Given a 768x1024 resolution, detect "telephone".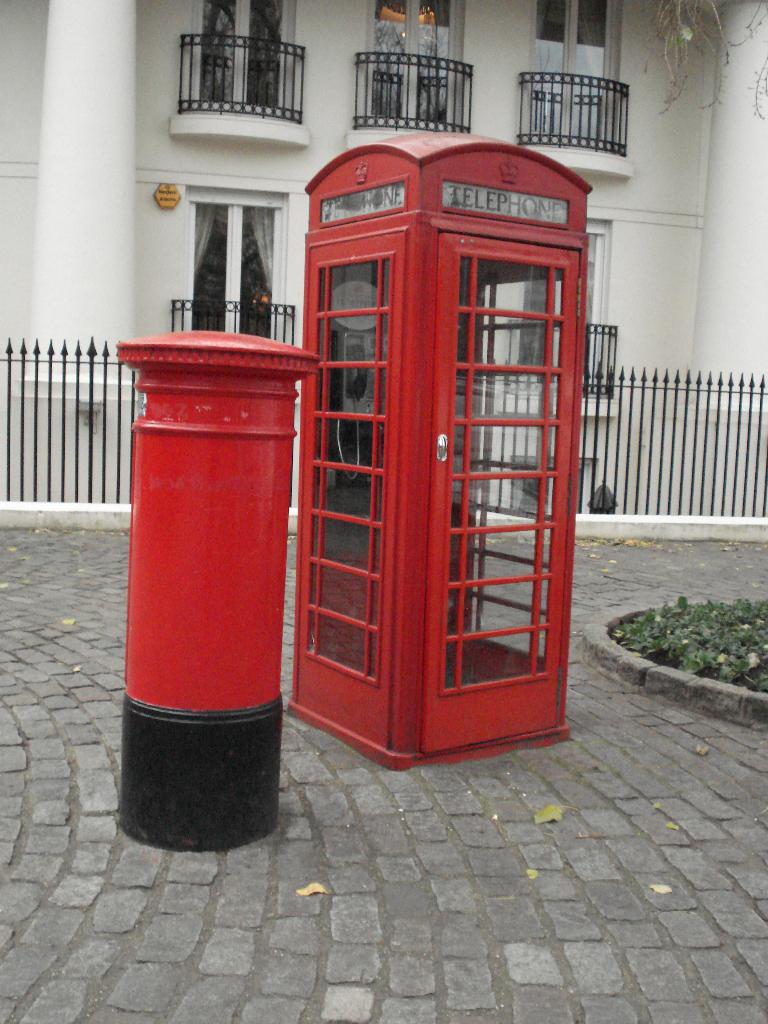
<region>339, 324, 389, 481</region>.
